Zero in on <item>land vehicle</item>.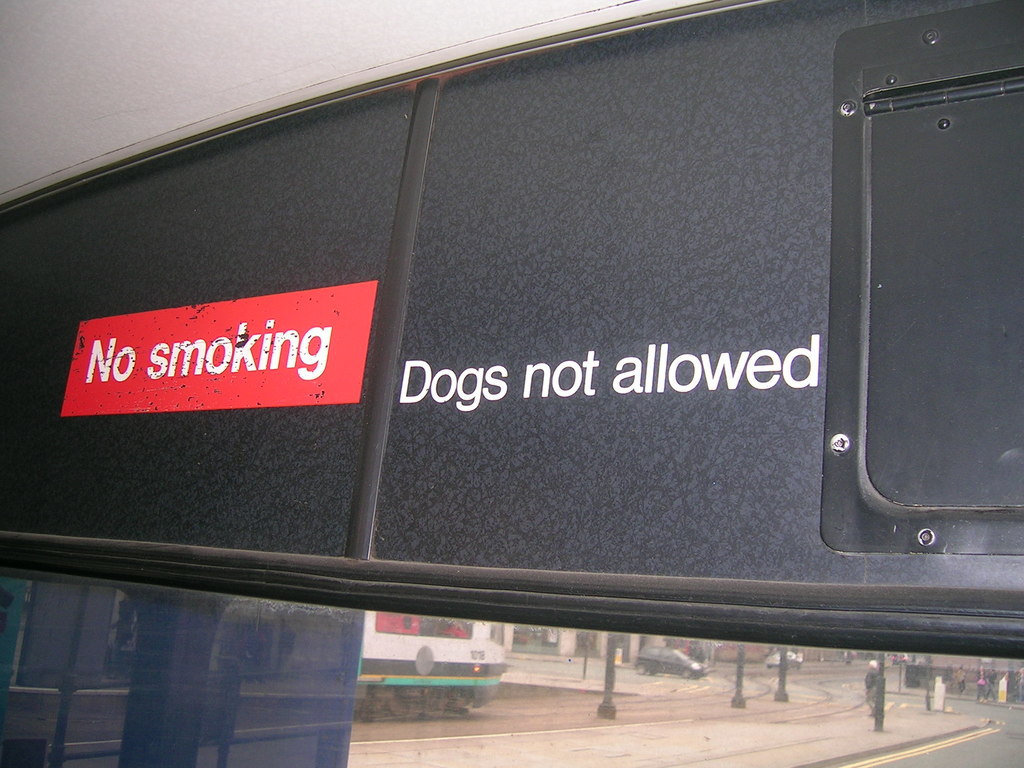
Zeroed in: 358,613,509,726.
